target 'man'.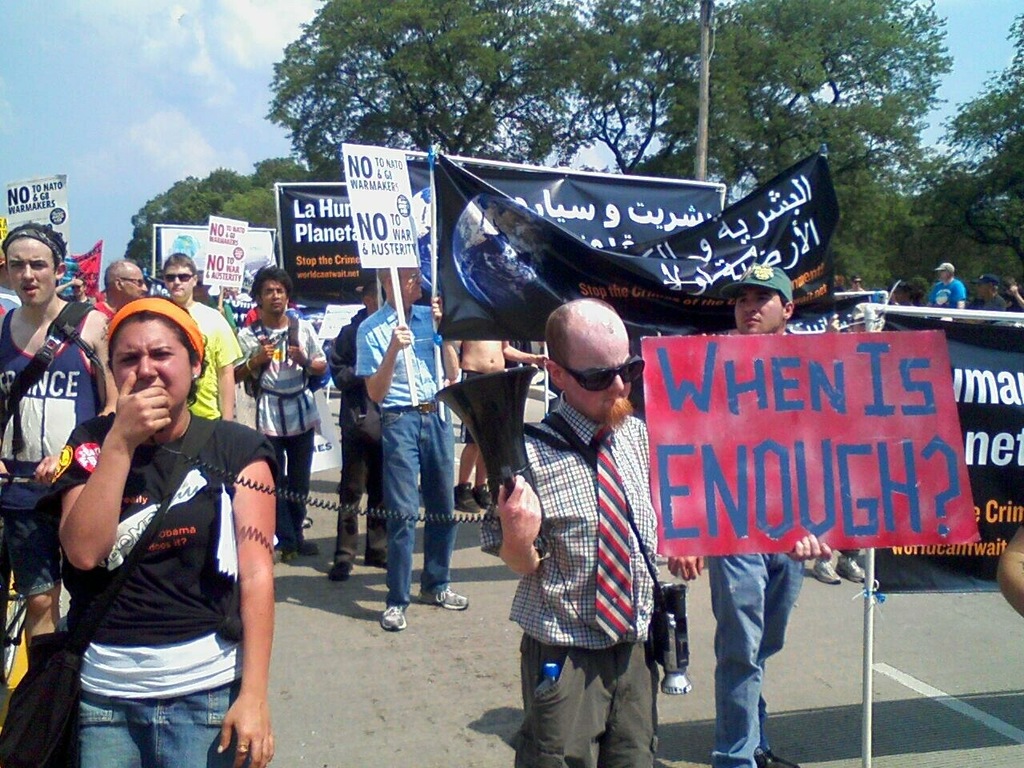
Target region: region(457, 335, 549, 491).
